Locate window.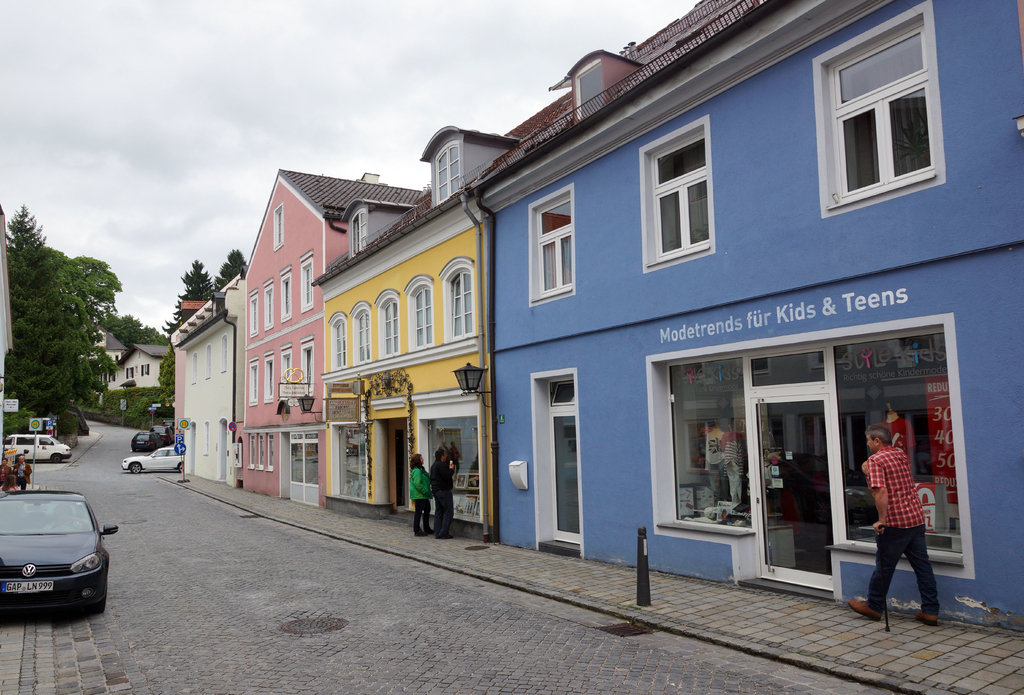
Bounding box: [527, 184, 575, 307].
